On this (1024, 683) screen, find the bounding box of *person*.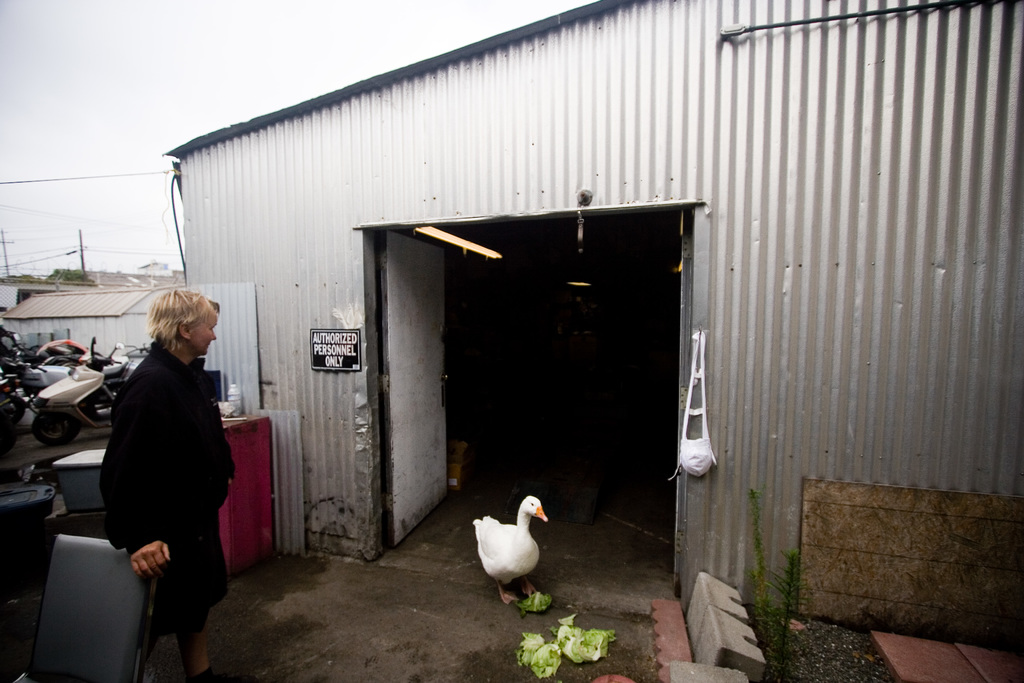
Bounding box: locate(108, 287, 228, 682).
